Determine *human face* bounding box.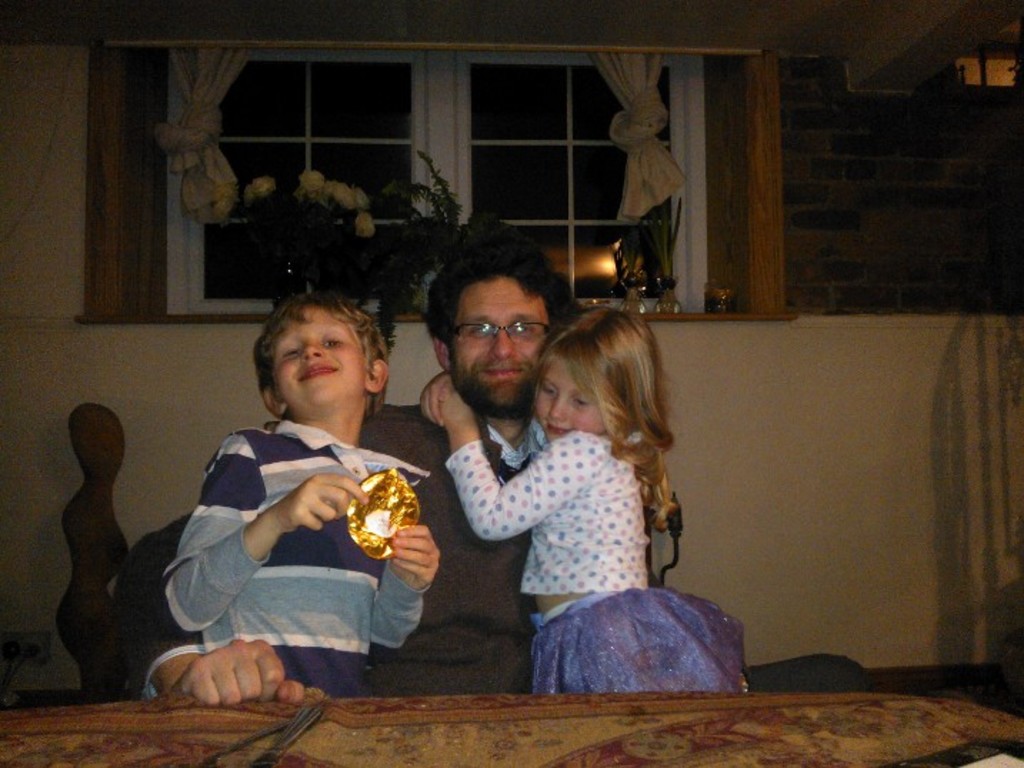
Determined: 534/361/606/444.
